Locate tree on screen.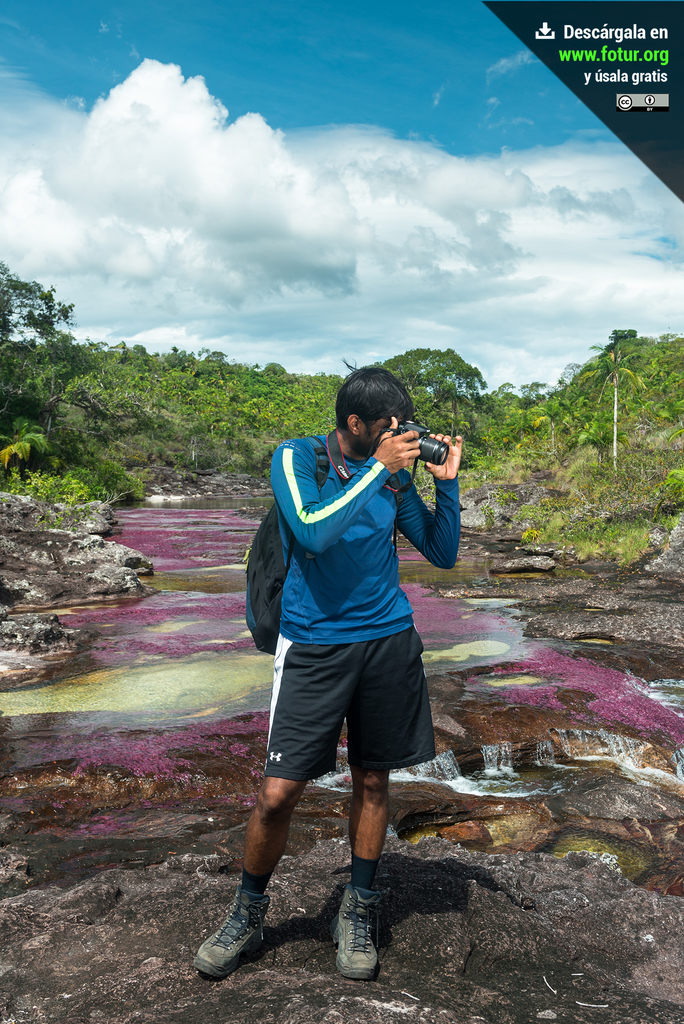
On screen at x1=14, y1=250, x2=73, y2=388.
